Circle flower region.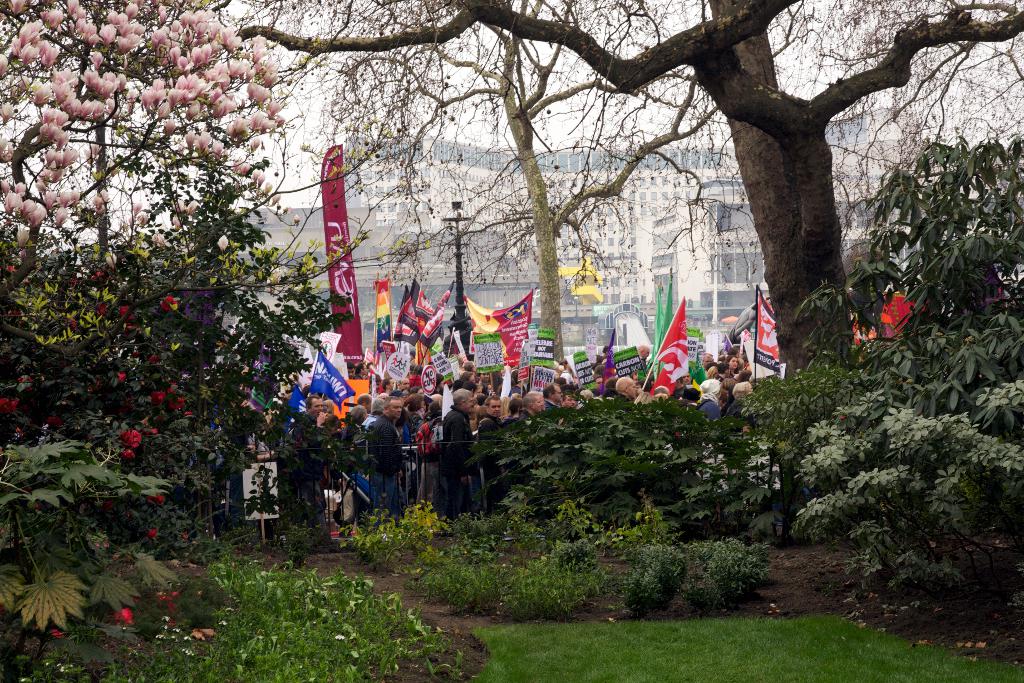
Region: crop(150, 493, 165, 504).
